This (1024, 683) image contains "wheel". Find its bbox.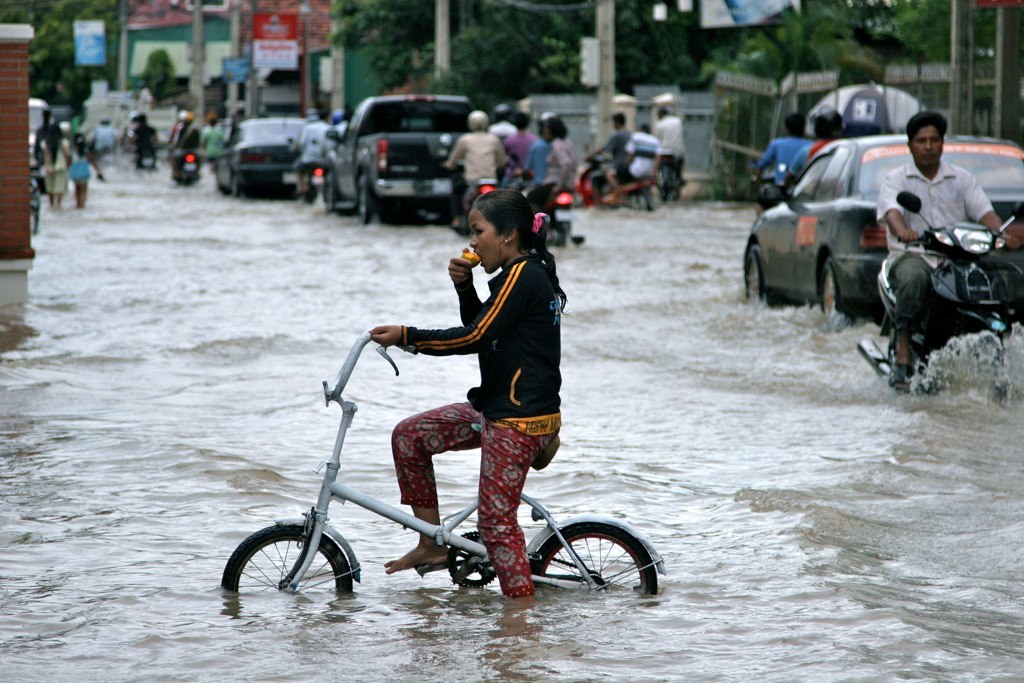
<box>747,244,773,307</box>.
